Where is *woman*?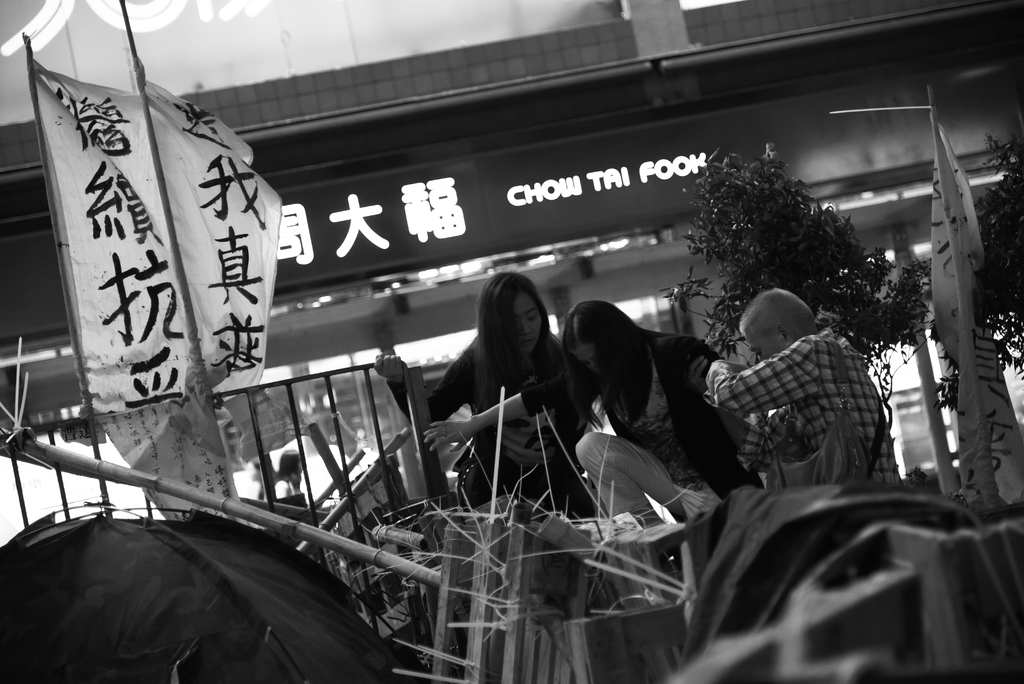
420, 295, 754, 539.
